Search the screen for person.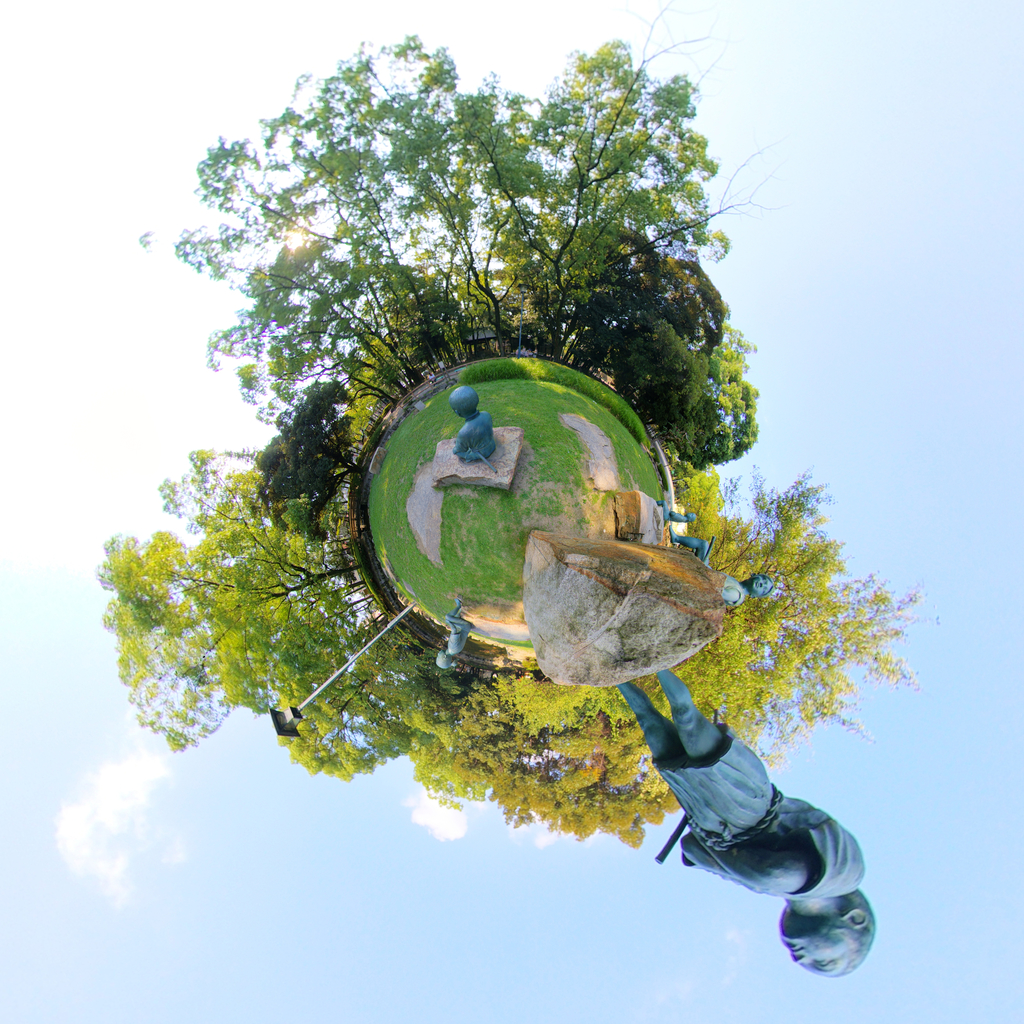
Found at rect(653, 500, 696, 522).
